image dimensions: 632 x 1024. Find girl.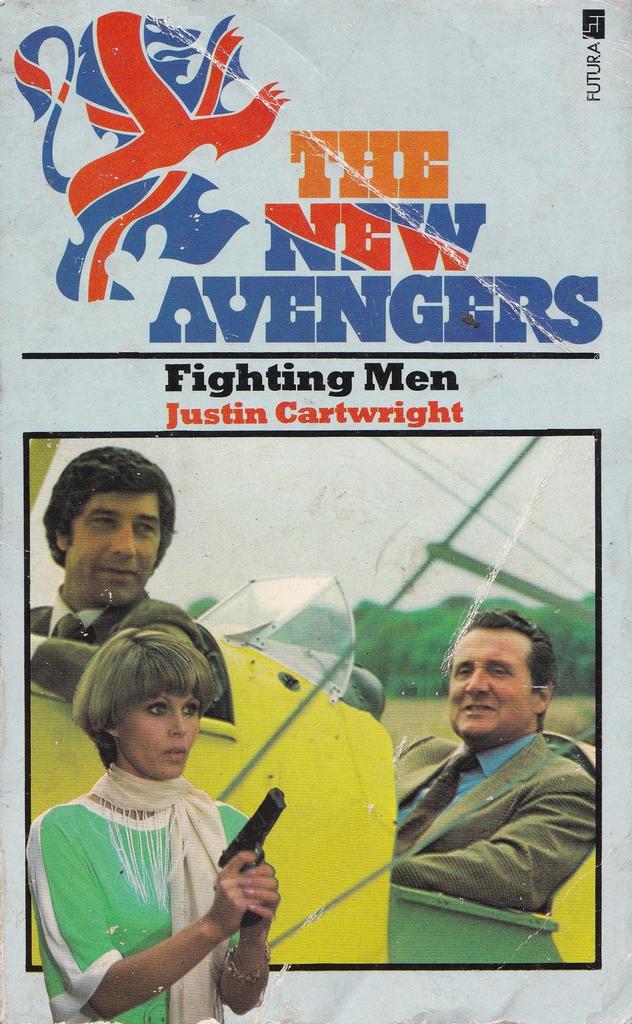
box(23, 603, 282, 1021).
